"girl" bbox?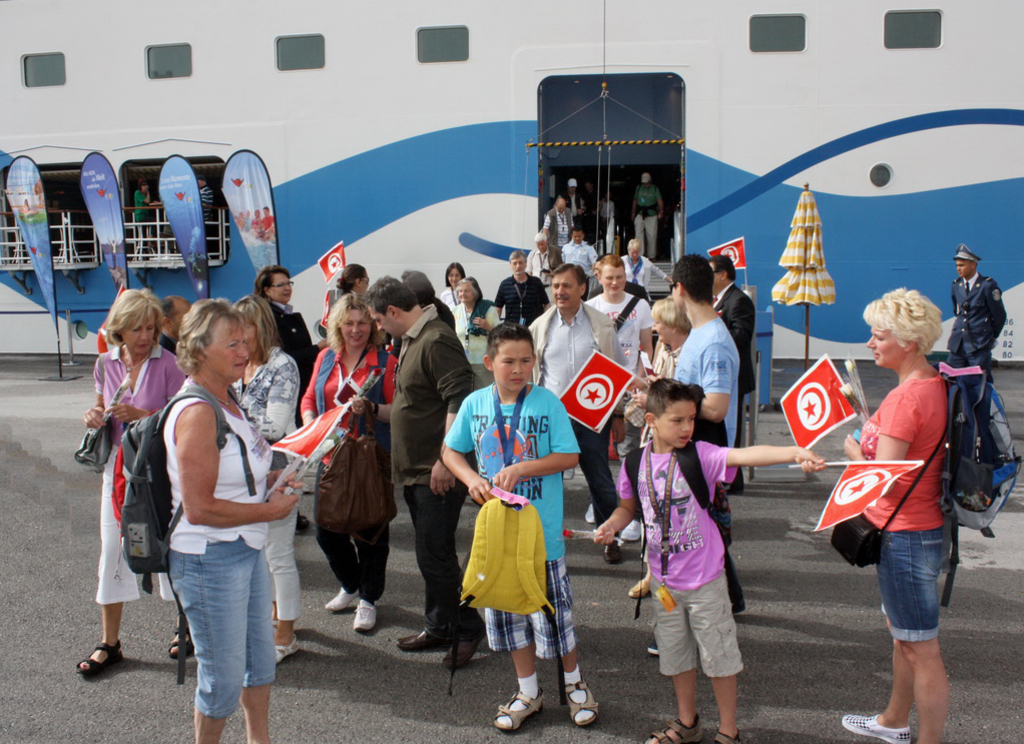
(x1=838, y1=286, x2=963, y2=743)
